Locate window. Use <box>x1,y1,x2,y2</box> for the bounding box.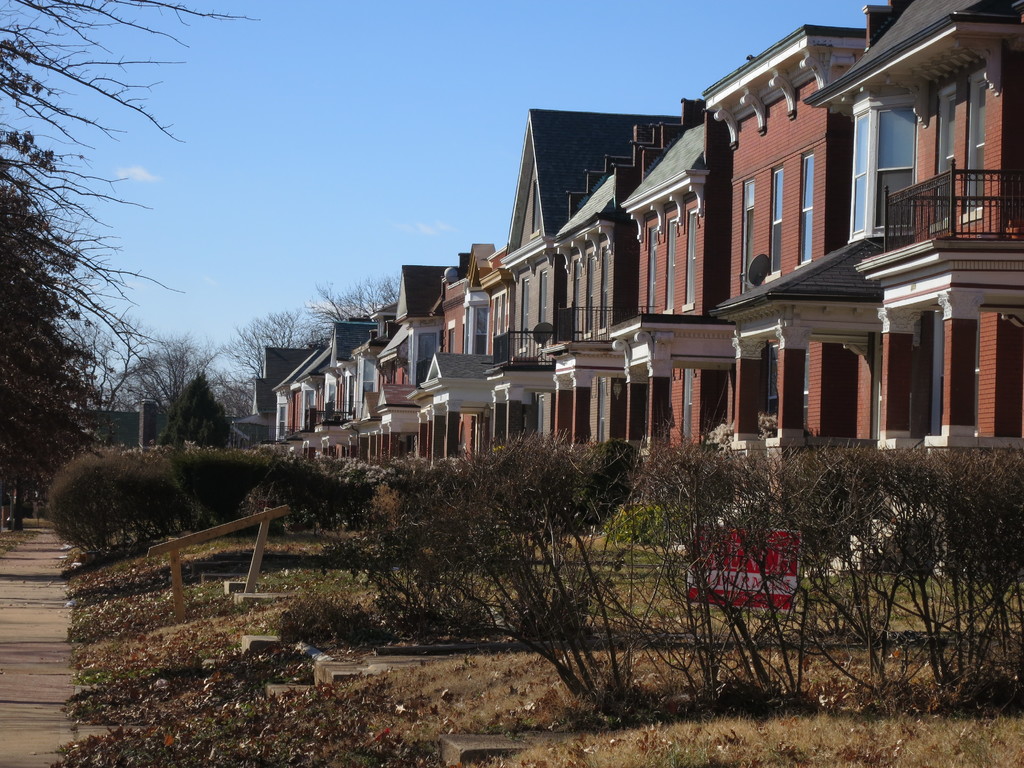
<box>768,165,783,274</box>.
